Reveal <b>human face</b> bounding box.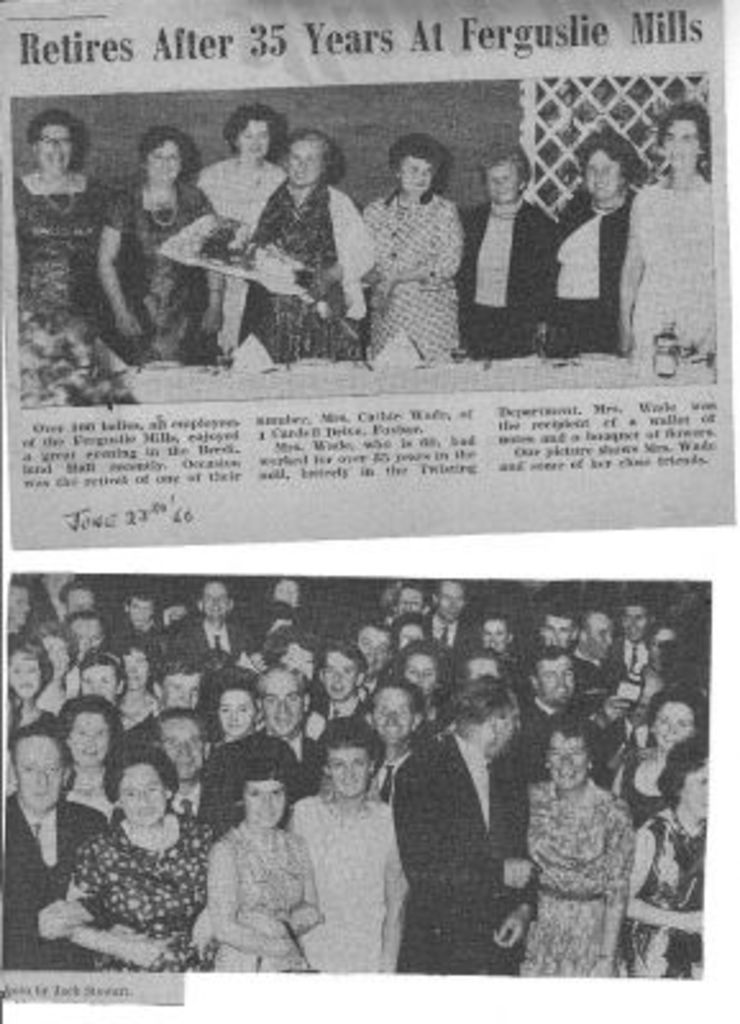
Revealed: (x1=10, y1=653, x2=44, y2=696).
